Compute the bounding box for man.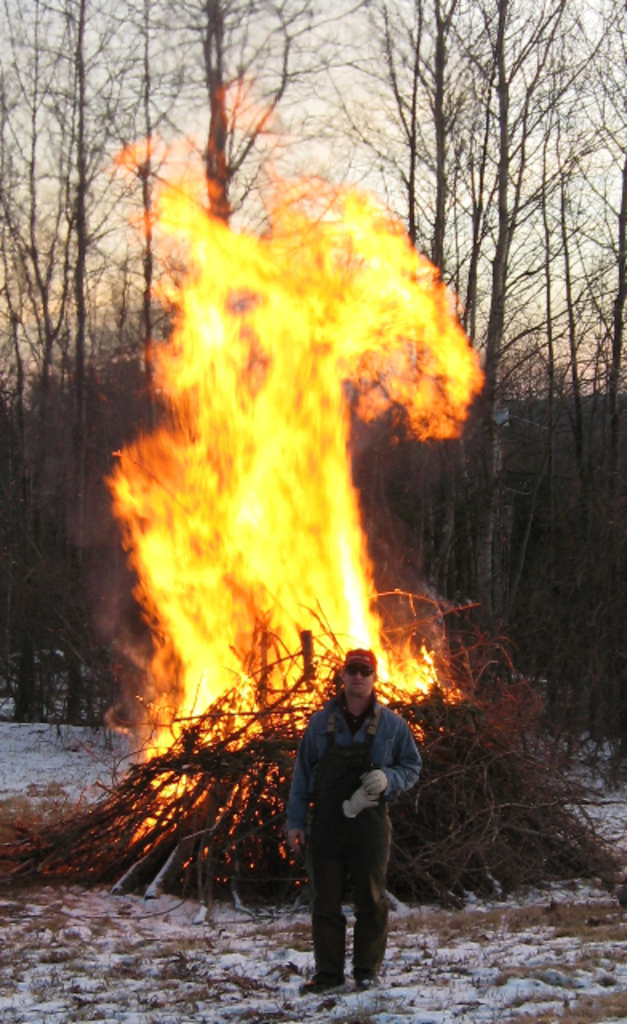
locate(285, 650, 416, 989).
